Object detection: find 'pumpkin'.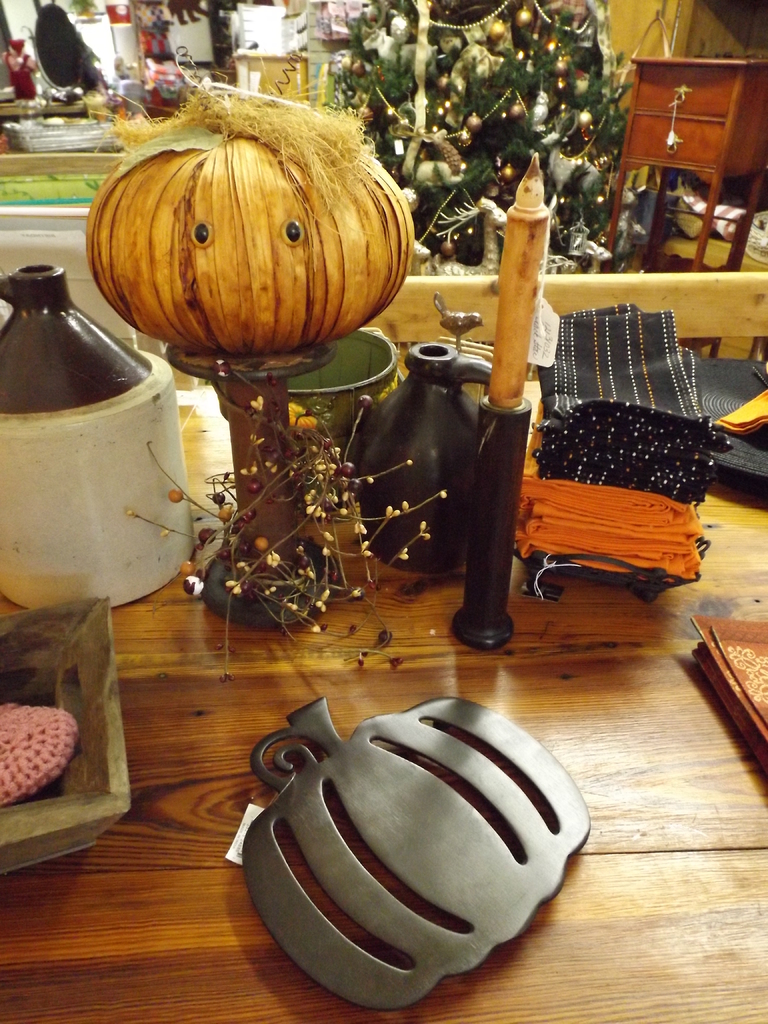
l=86, t=104, r=404, b=353.
